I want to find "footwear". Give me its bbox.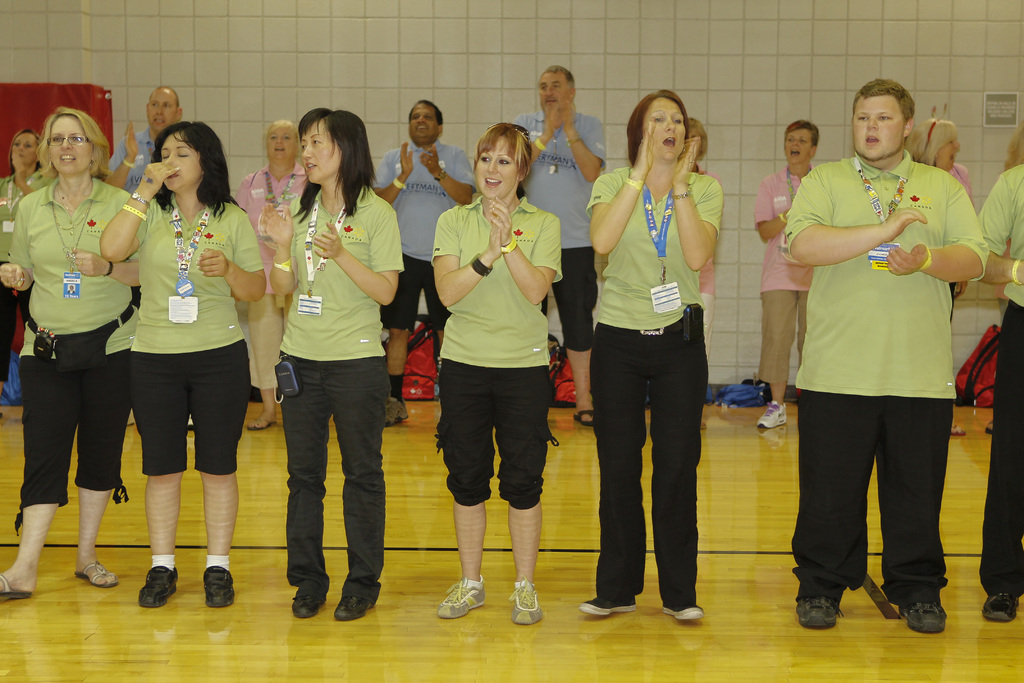
pyautogui.locateOnScreen(289, 573, 326, 620).
